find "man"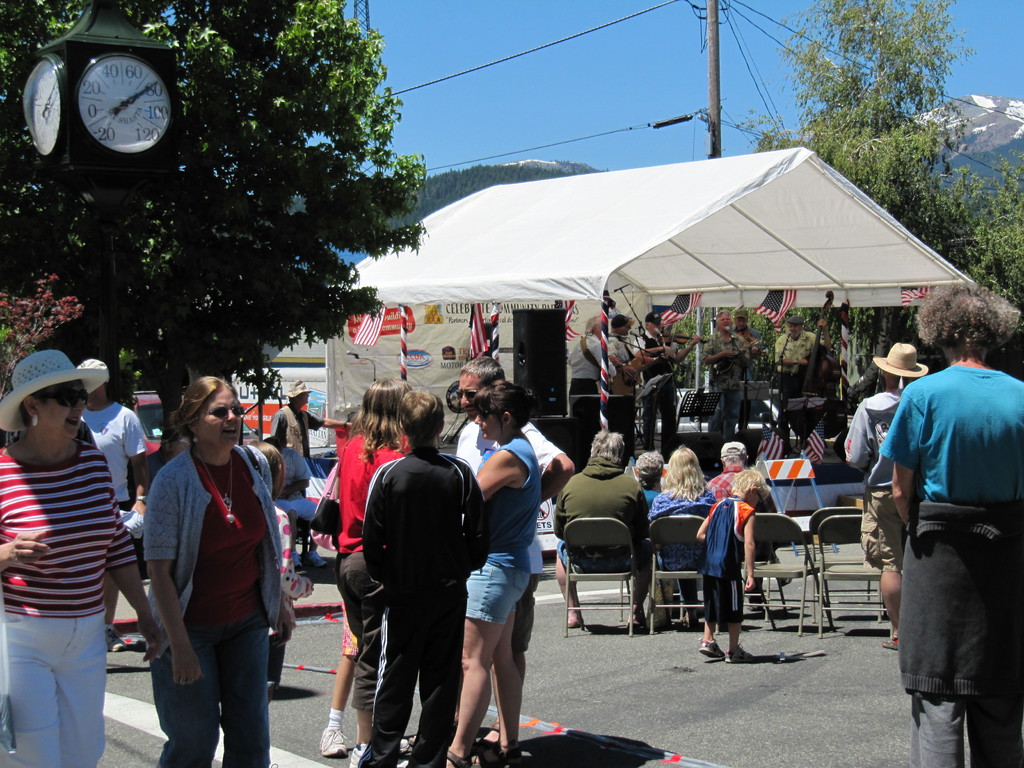
607/314/655/461
